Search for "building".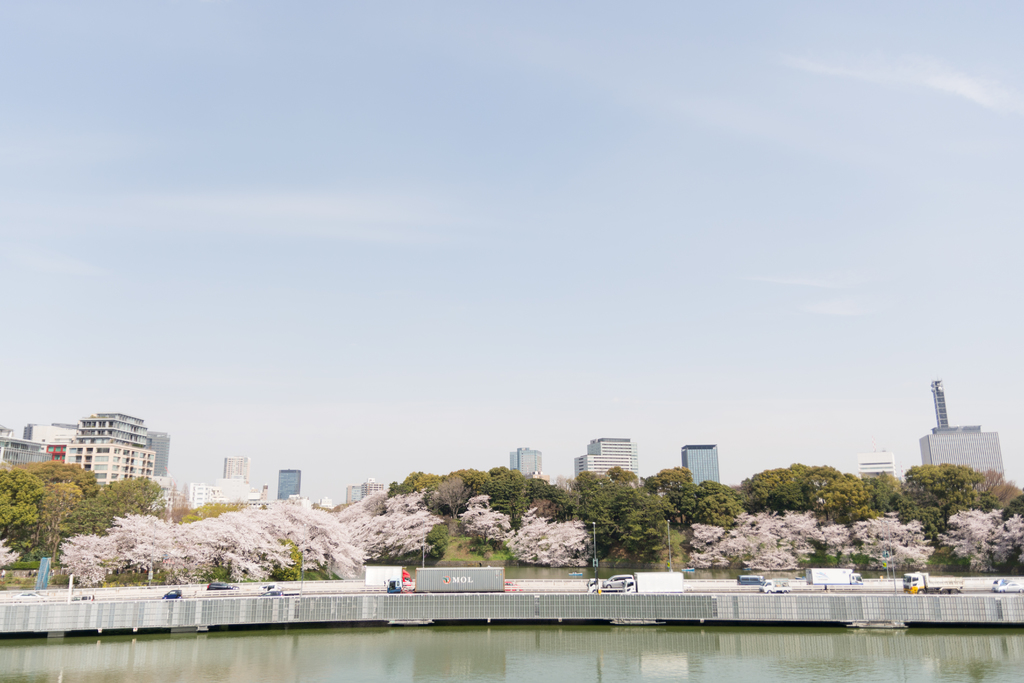
Found at select_region(918, 378, 1002, 477).
